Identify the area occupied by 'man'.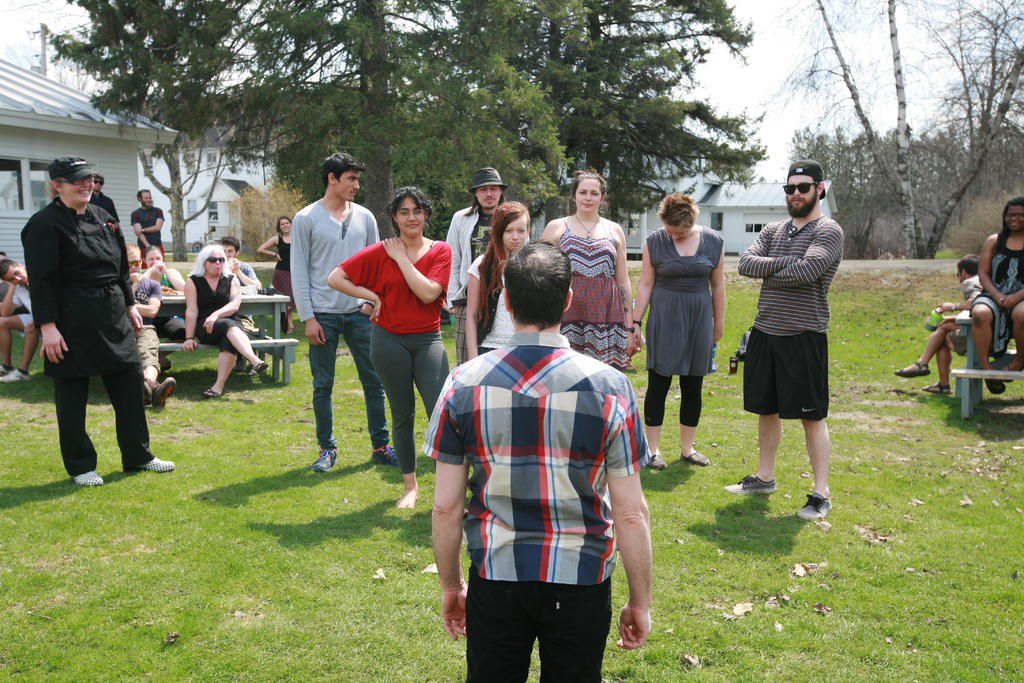
Area: <box>424,240,652,682</box>.
